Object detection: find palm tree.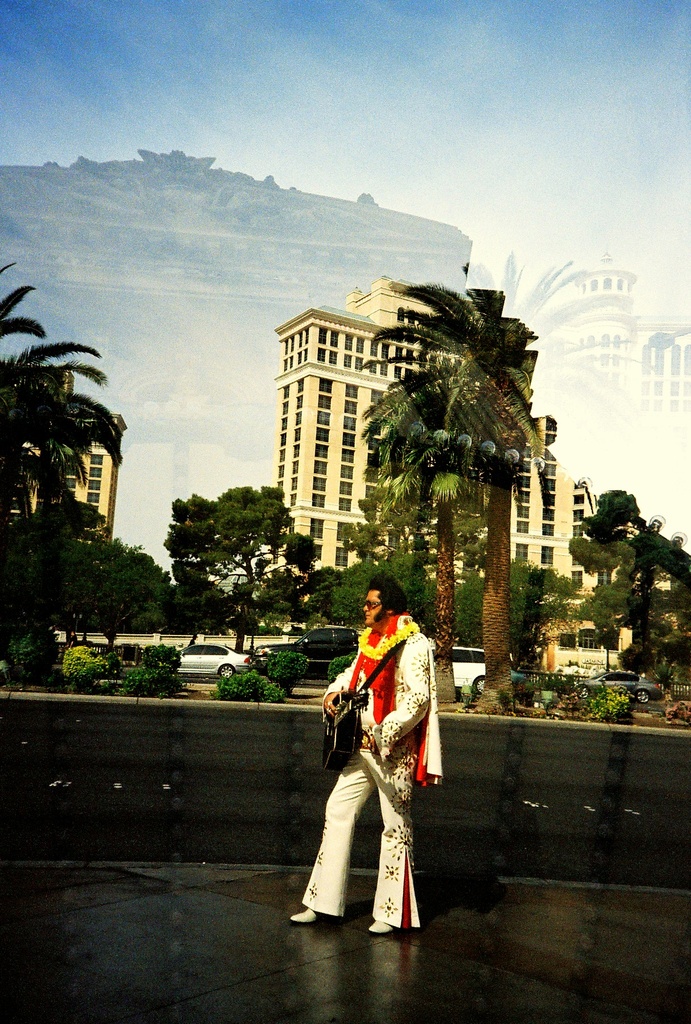
(17, 305, 122, 633).
